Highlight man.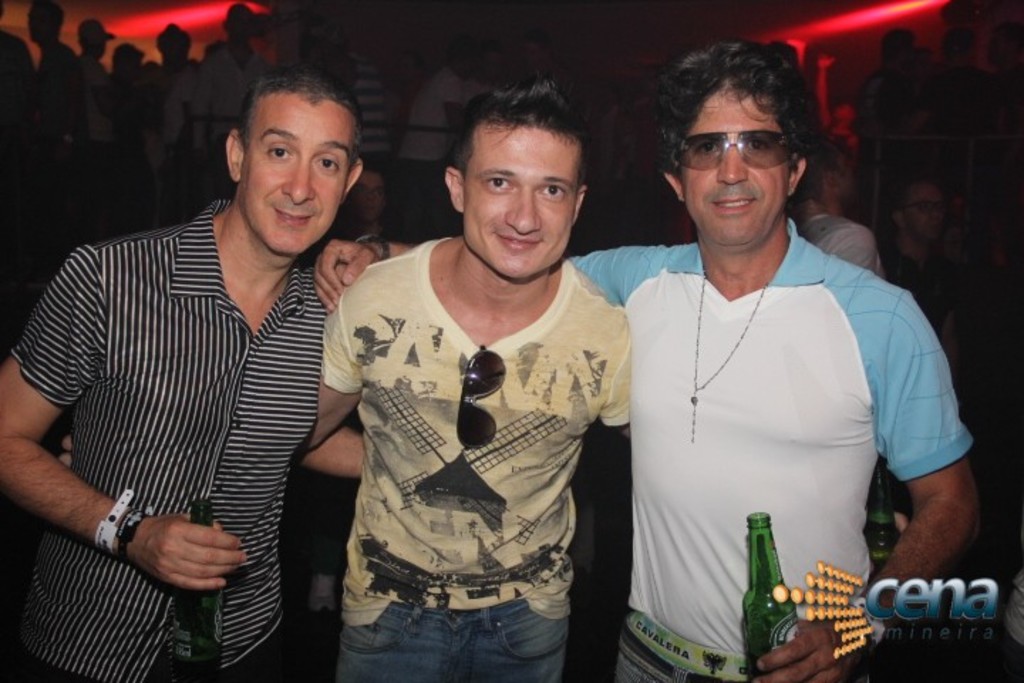
Highlighted region: [left=314, top=34, right=977, bottom=682].
